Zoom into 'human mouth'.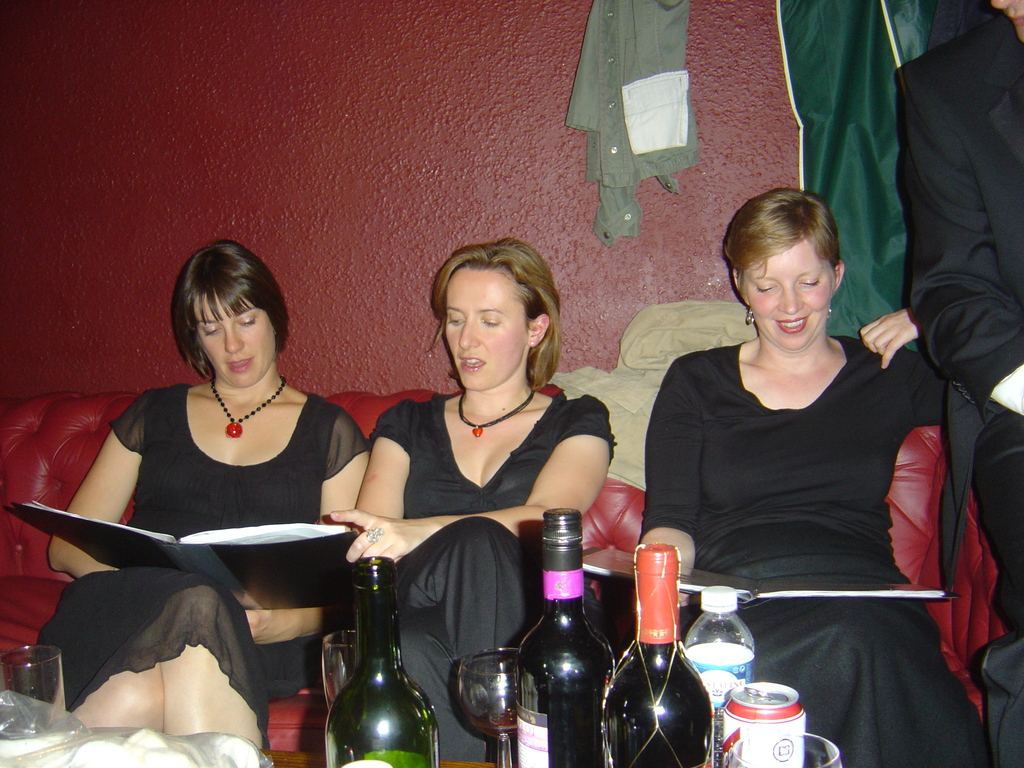
Zoom target: bbox(772, 312, 812, 332).
